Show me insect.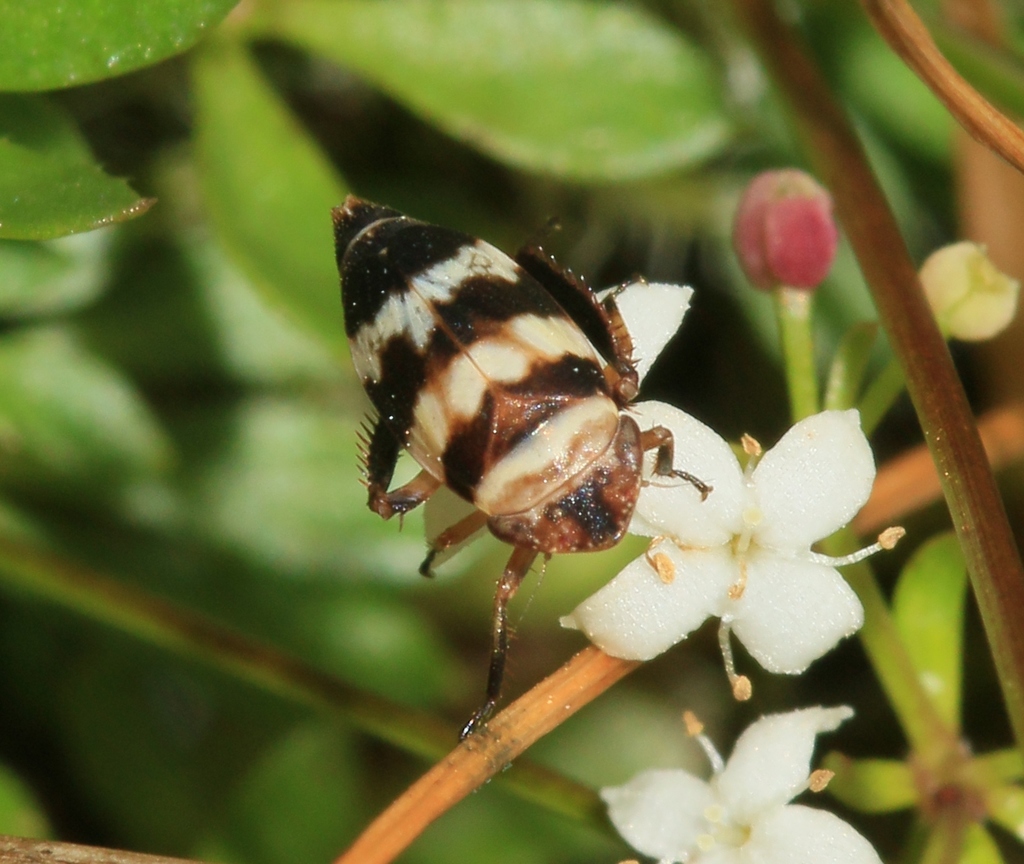
insect is here: region(325, 193, 716, 750).
